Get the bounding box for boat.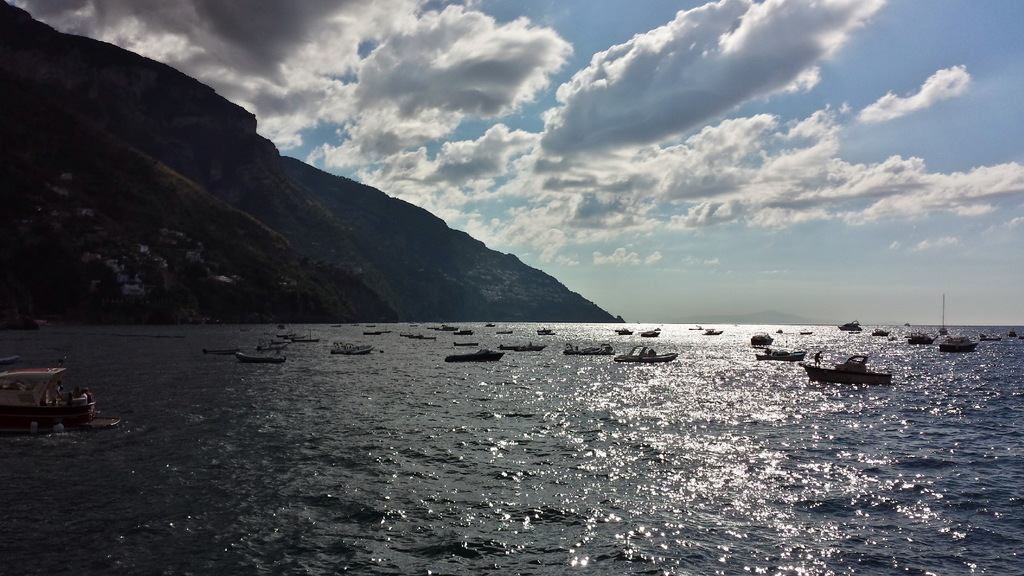
<bbox>561, 338, 614, 362</bbox>.
